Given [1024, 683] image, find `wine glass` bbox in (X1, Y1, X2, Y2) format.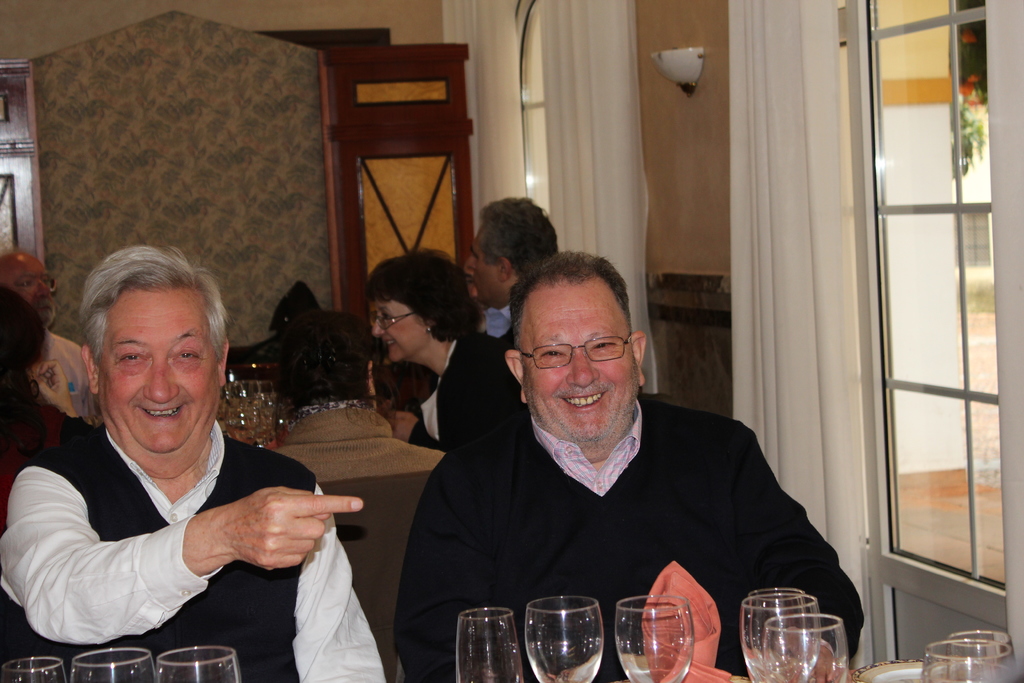
(766, 616, 851, 682).
